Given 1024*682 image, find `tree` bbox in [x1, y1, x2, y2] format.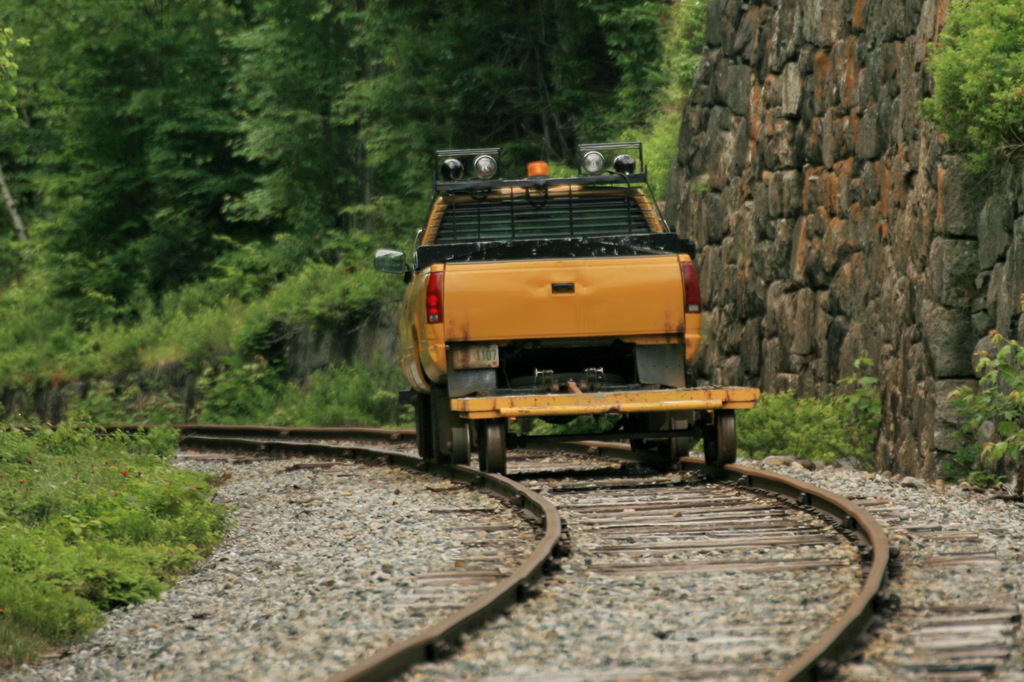
[612, 3, 706, 207].
